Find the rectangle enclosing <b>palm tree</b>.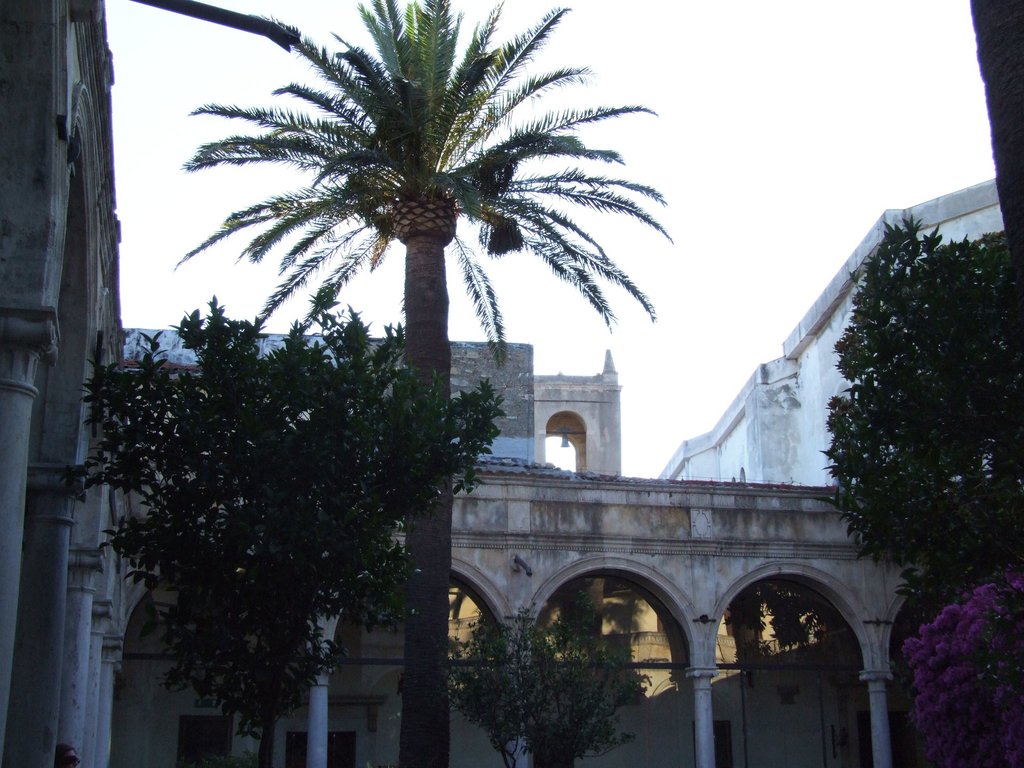
(170,0,674,767).
